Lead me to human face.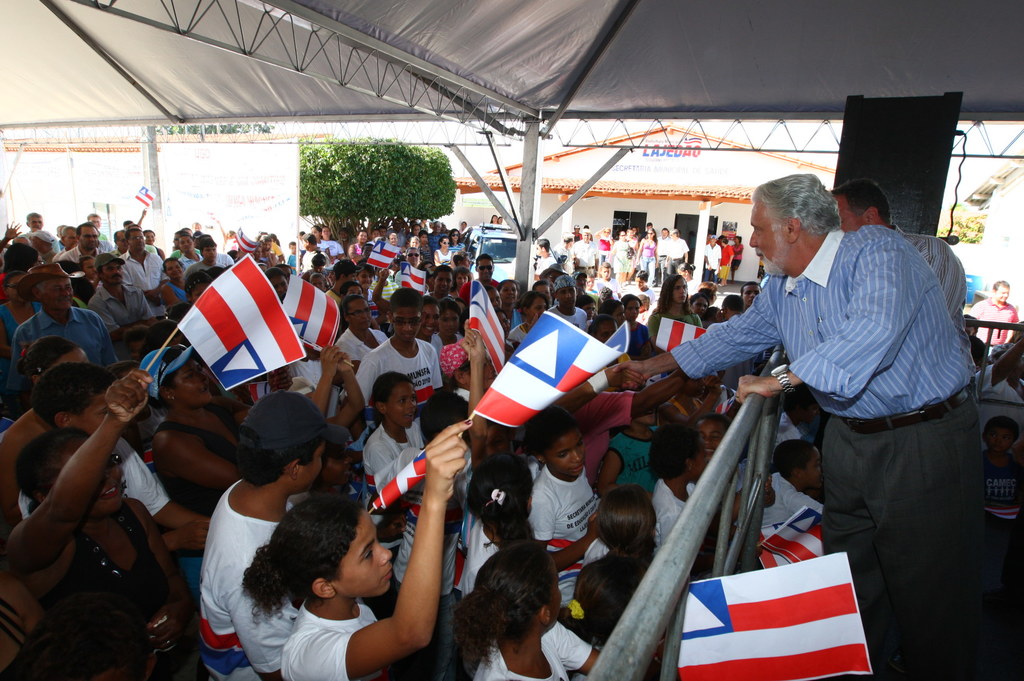
Lead to bbox=[550, 429, 585, 477].
